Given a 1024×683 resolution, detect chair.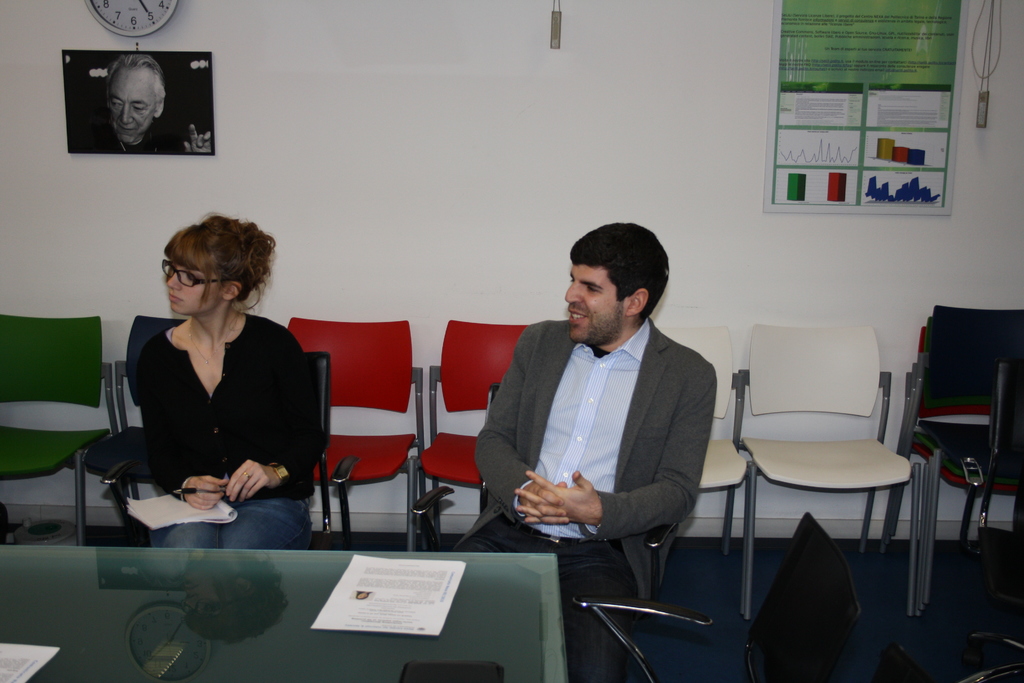
300, 347, 365, 536.
